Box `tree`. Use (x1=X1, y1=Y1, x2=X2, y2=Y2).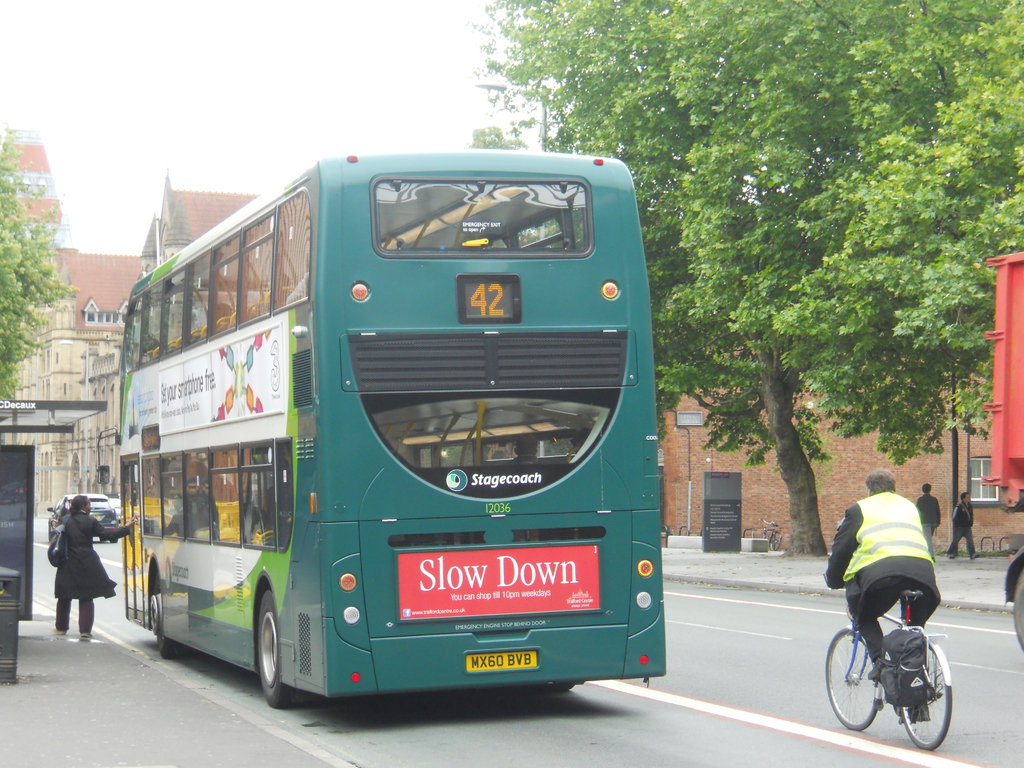
(x1=0, y1=115, x2=81, y2=401).
